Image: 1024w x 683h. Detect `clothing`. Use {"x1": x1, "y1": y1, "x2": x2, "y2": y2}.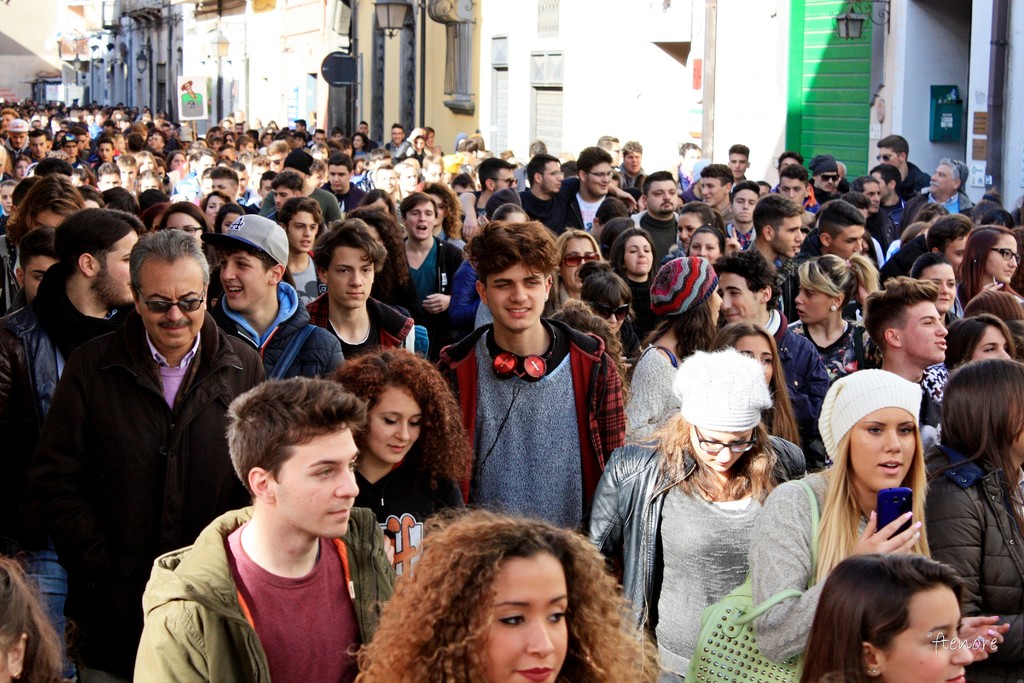
{"x1": 39, "y1": 325, "x2": 267, "y2": 682}.
